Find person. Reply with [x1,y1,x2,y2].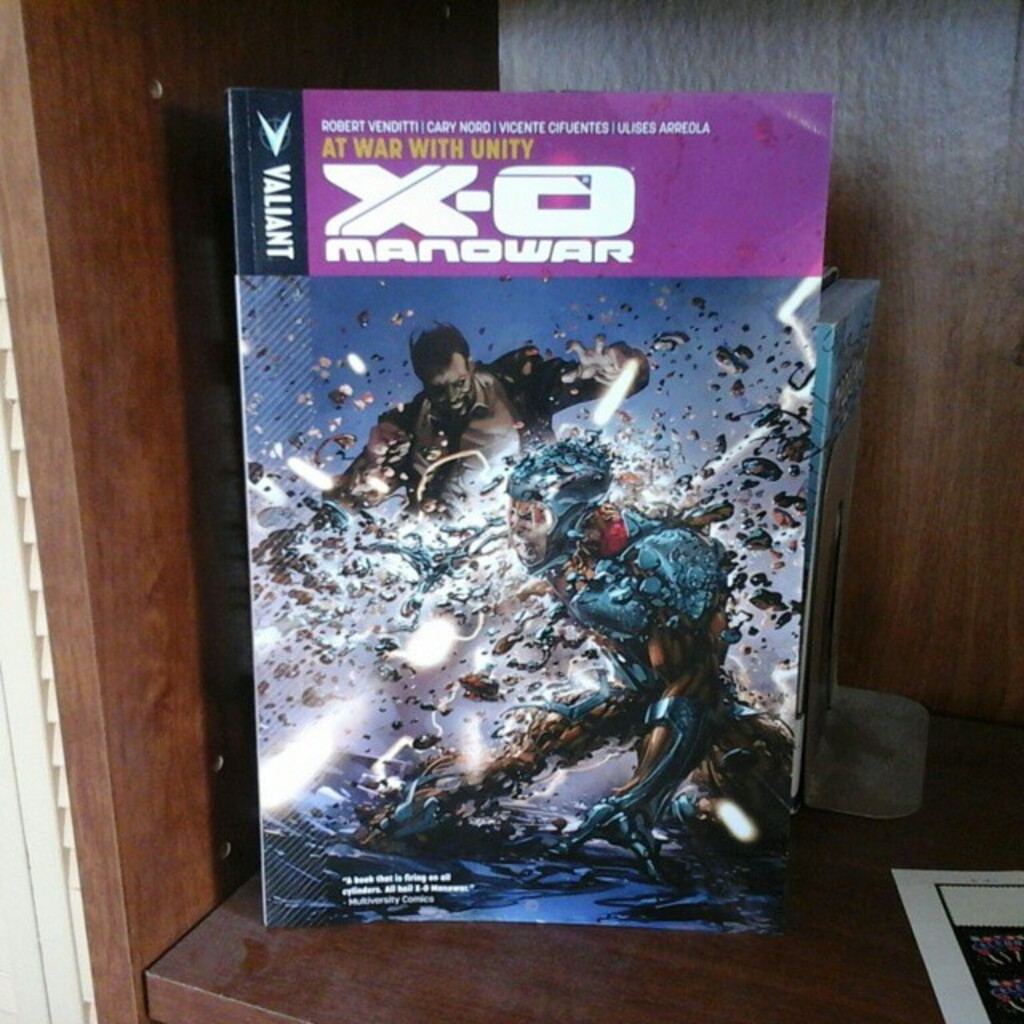
[358,432,794,864].
